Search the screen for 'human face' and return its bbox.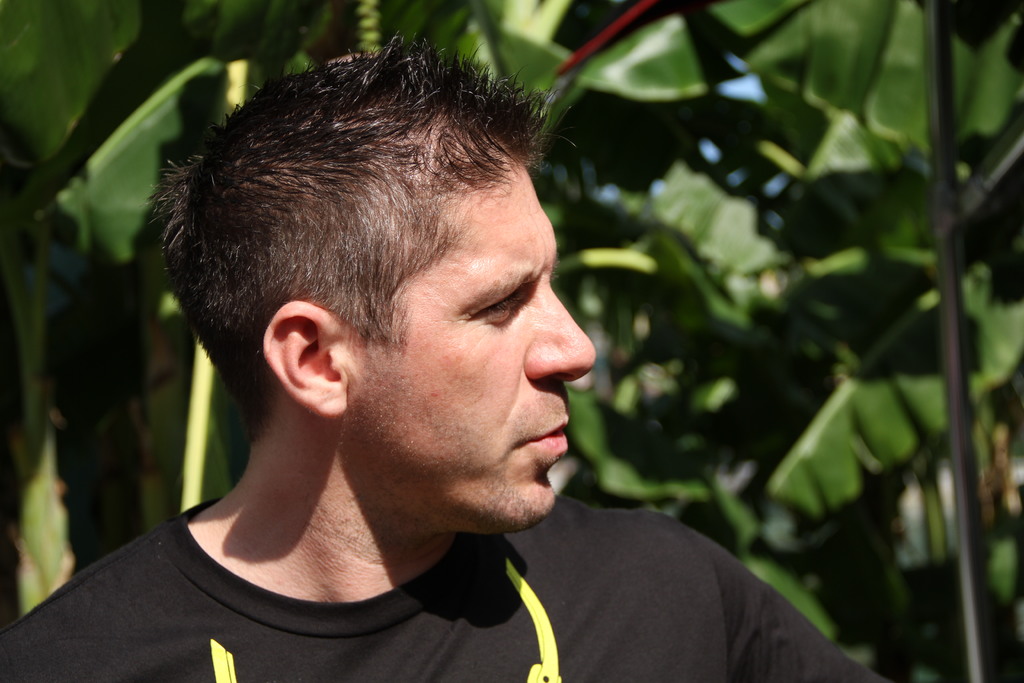
Found: rect(356, 155, 593, 524).
